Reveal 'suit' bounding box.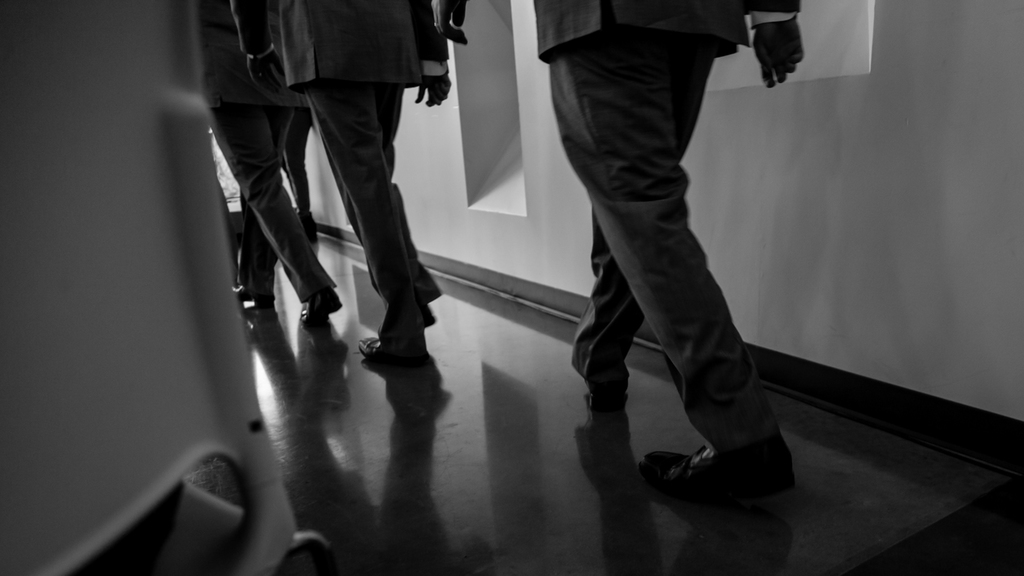
Revealed: pyautogui.locateOnScreen(230, 0, 453, 339).
